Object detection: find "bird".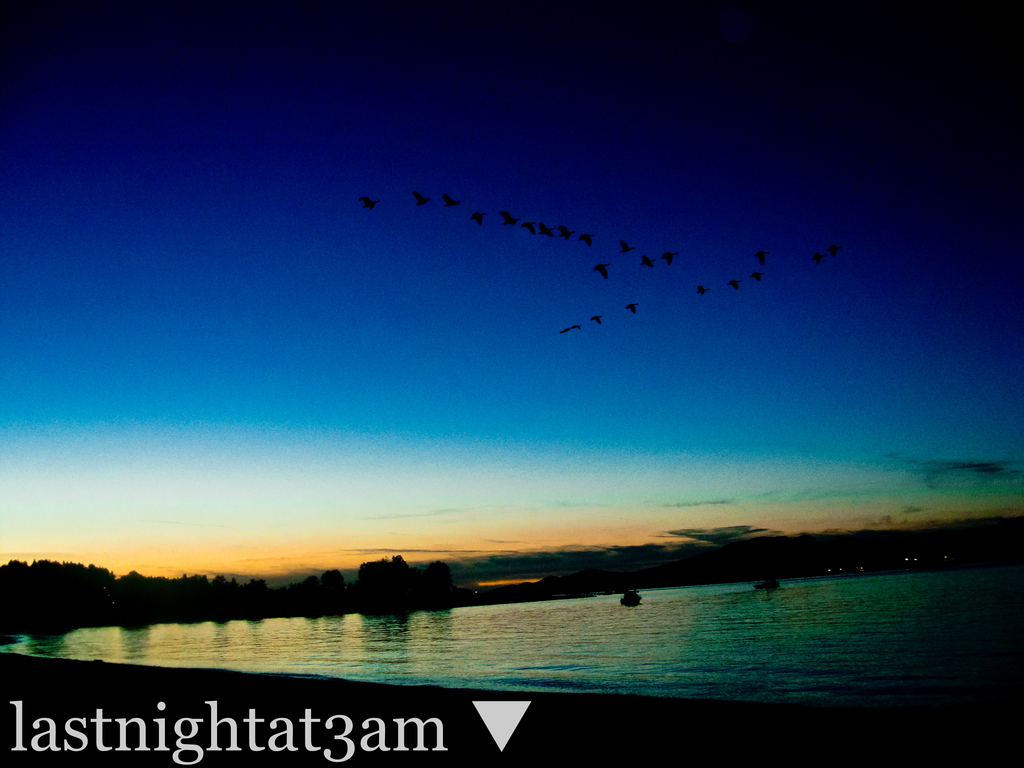
<region>578, 233, 589, 246</region>.
